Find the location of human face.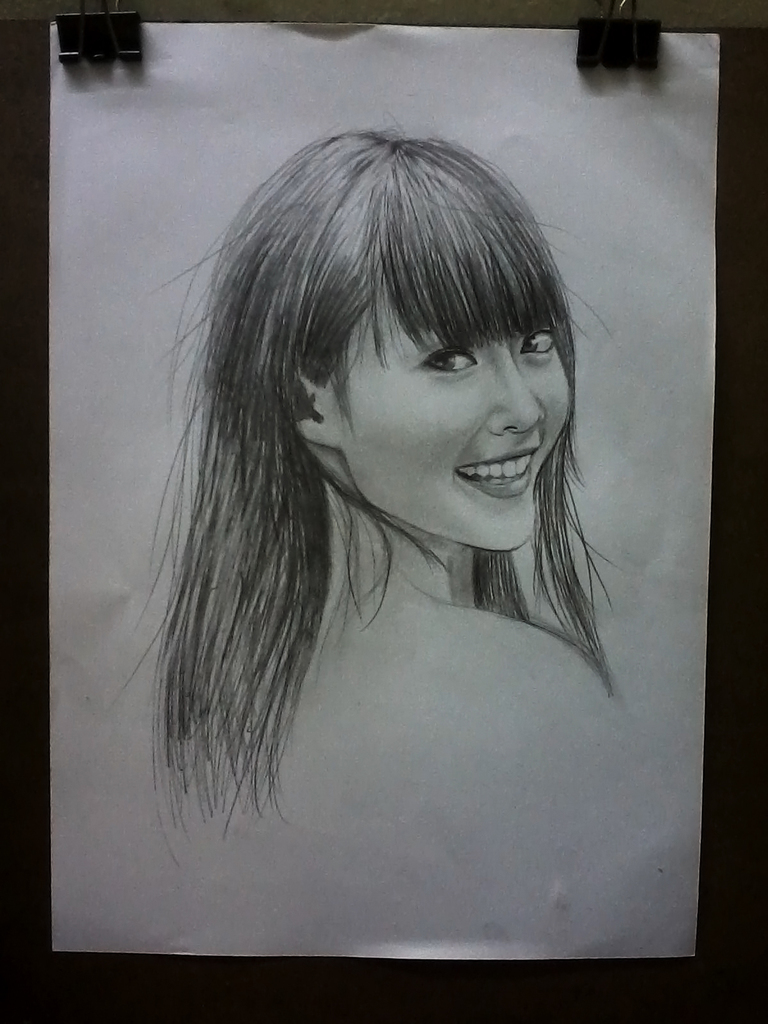
Location: locate(344, 288, 571, 552).
